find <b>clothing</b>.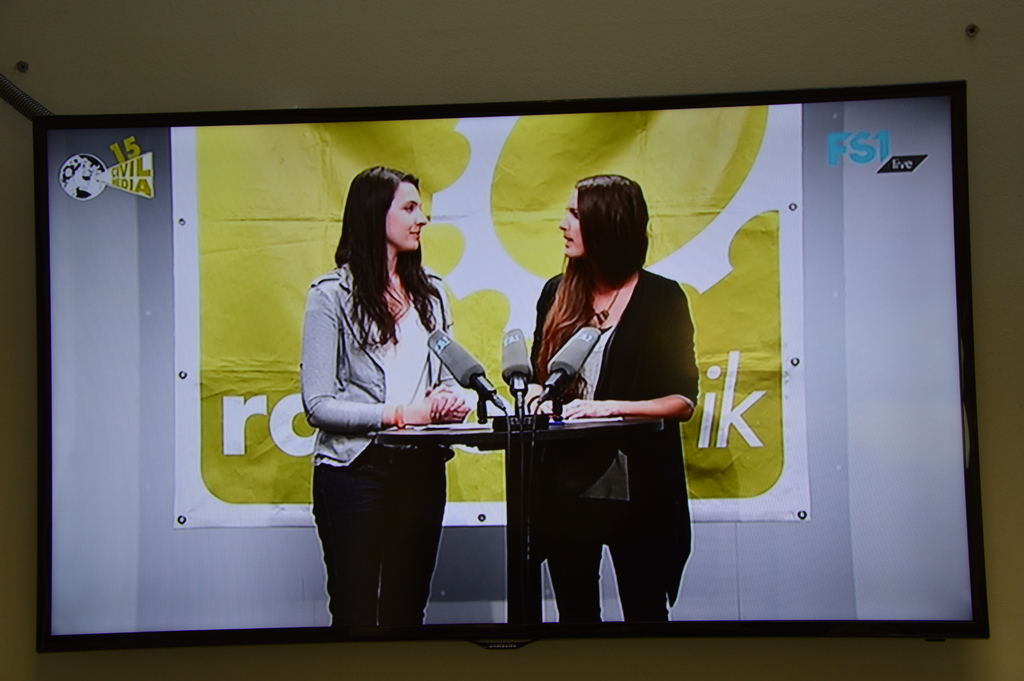
crop(304, 260, 451, 621).
